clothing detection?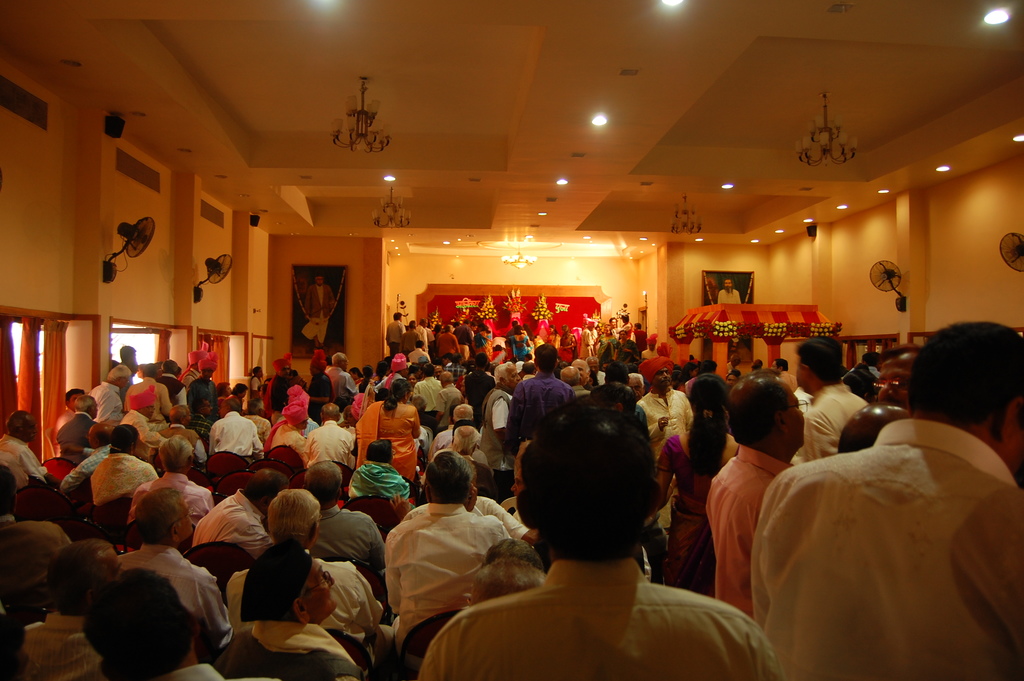
86,456,158,497
